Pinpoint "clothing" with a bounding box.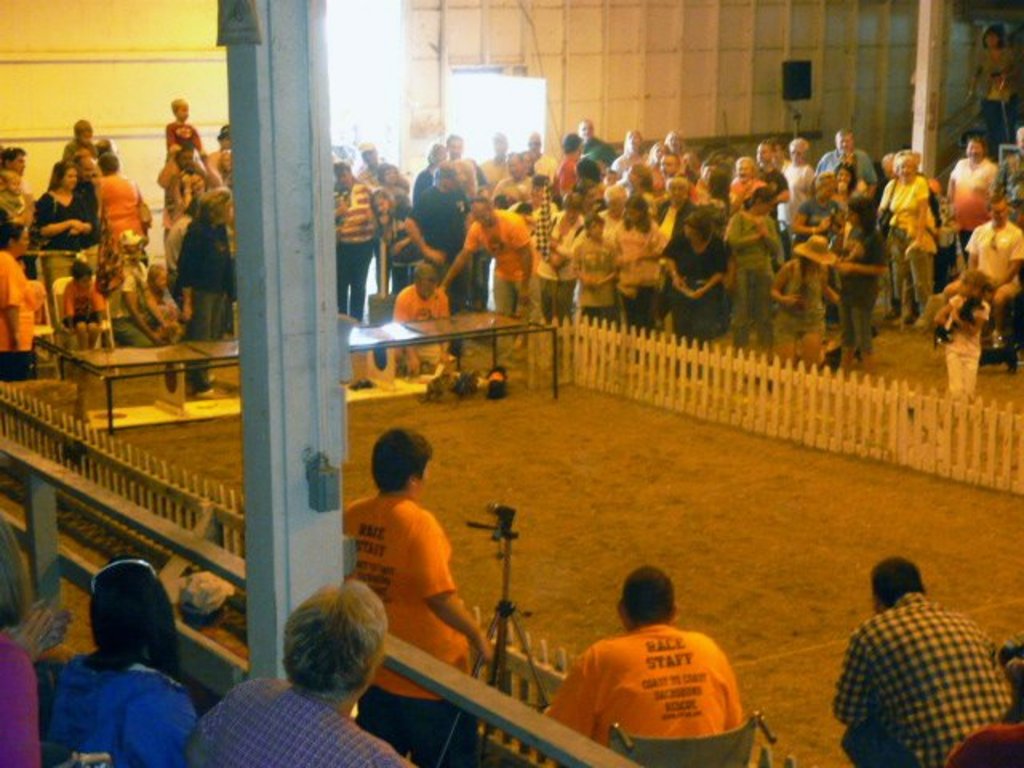
[330, 240, 368, 314].
